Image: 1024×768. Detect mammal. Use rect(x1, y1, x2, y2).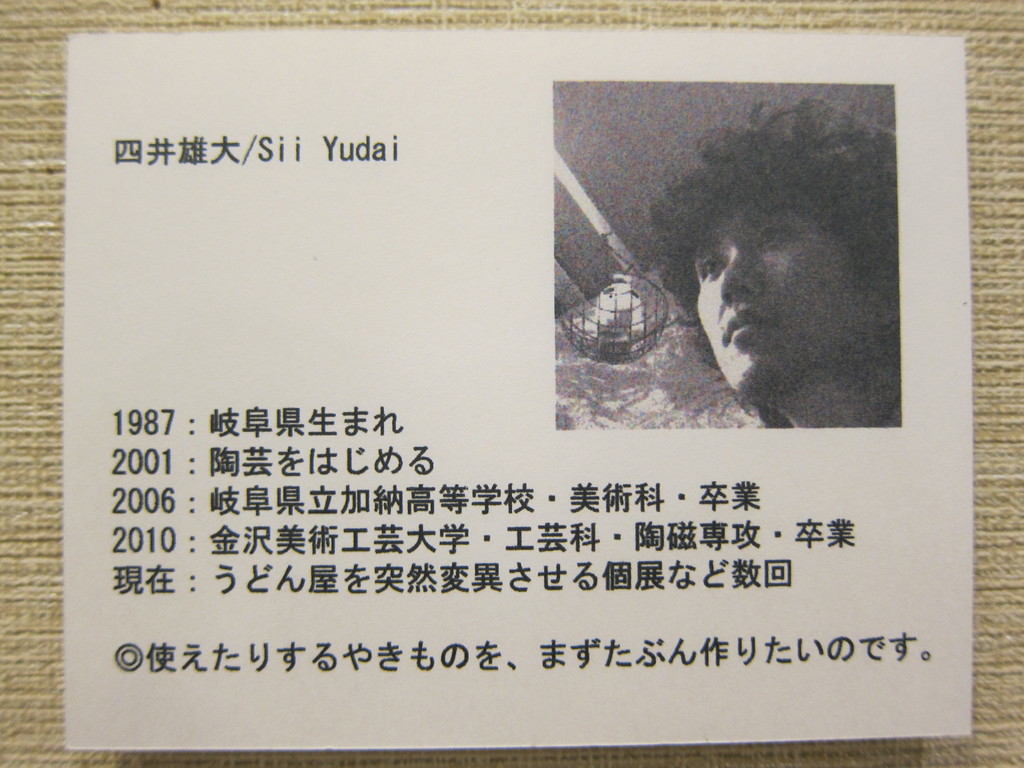
rect(636, 101, 909, 431).
